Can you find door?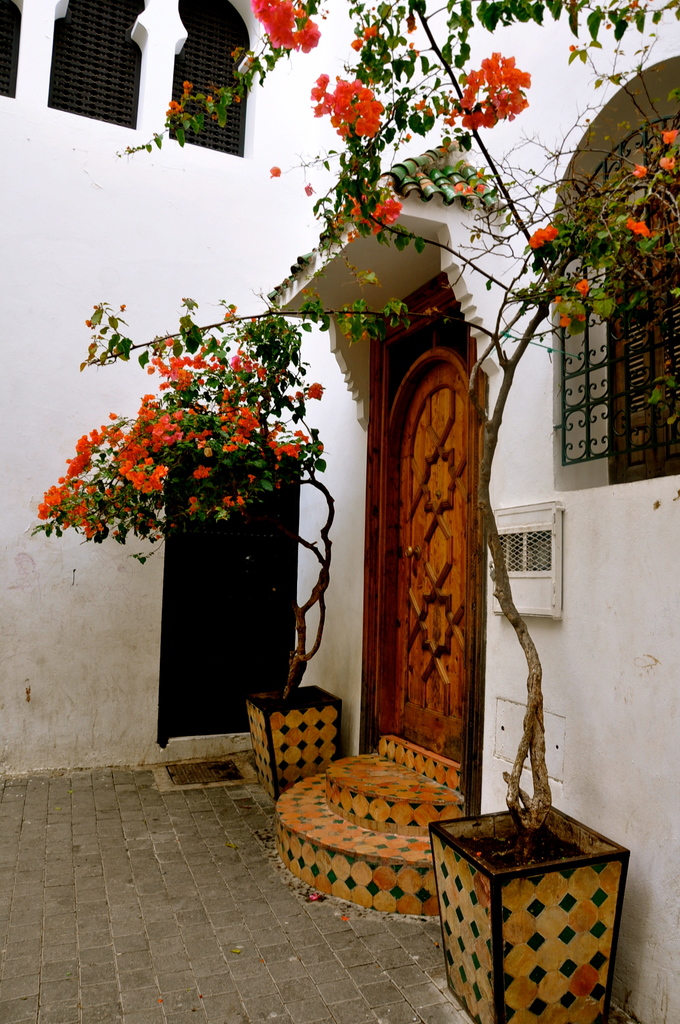
Yes, bounding box: 322:321:510:842.
